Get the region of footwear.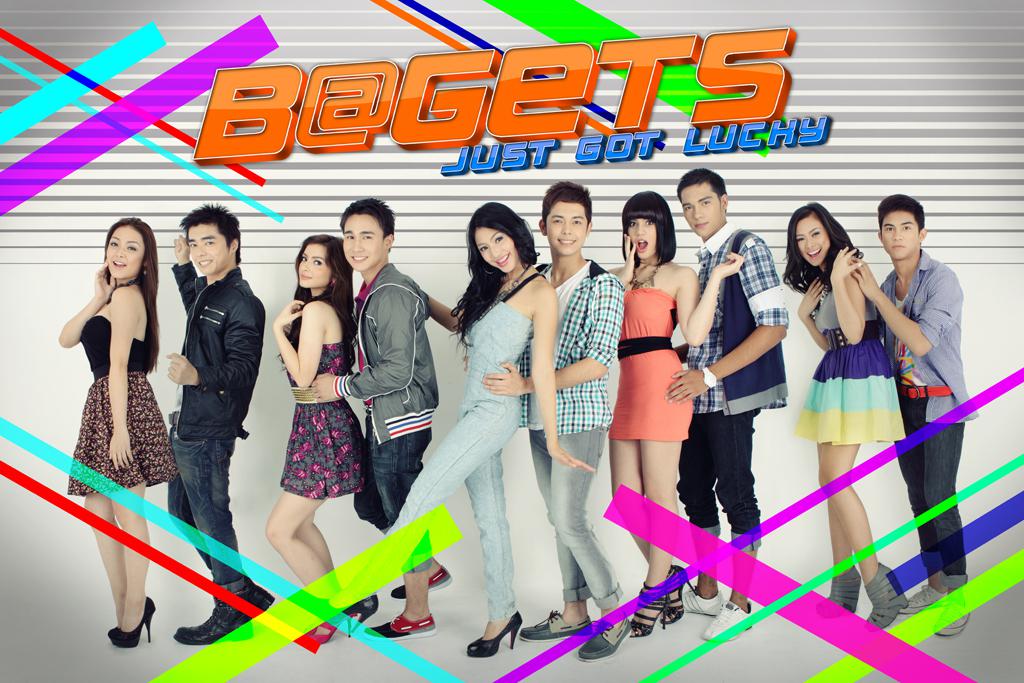
bbox=(169, 578, 270, 643).
